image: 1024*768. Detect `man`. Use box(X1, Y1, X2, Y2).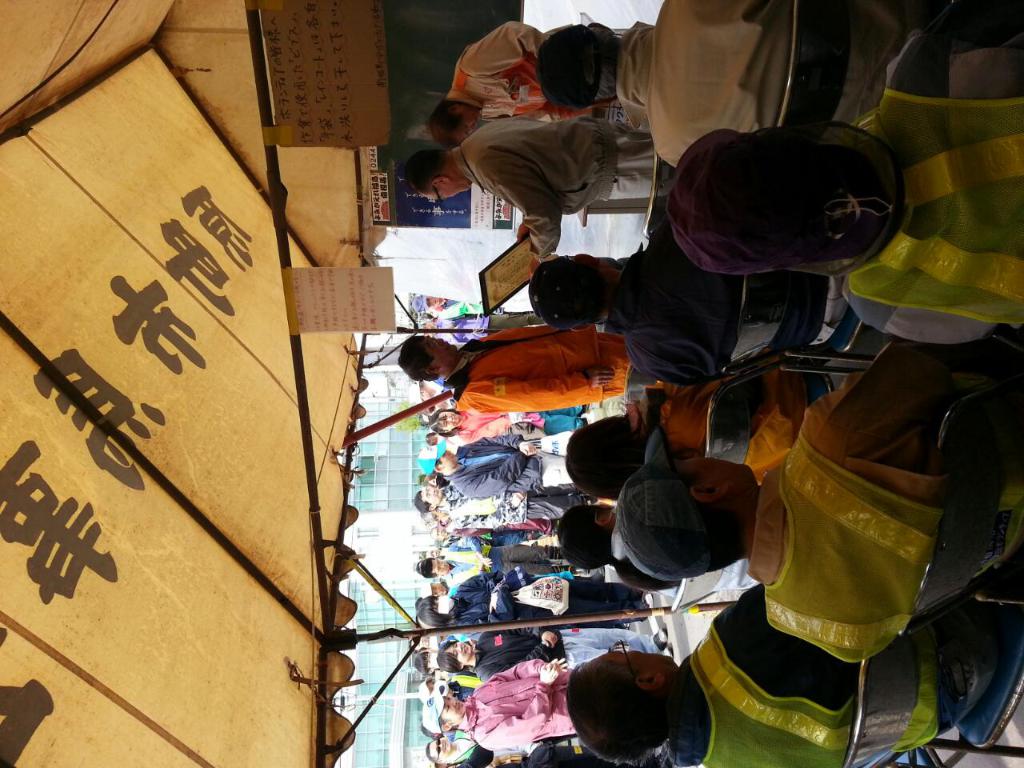
box(422, 20, 626, 152).
